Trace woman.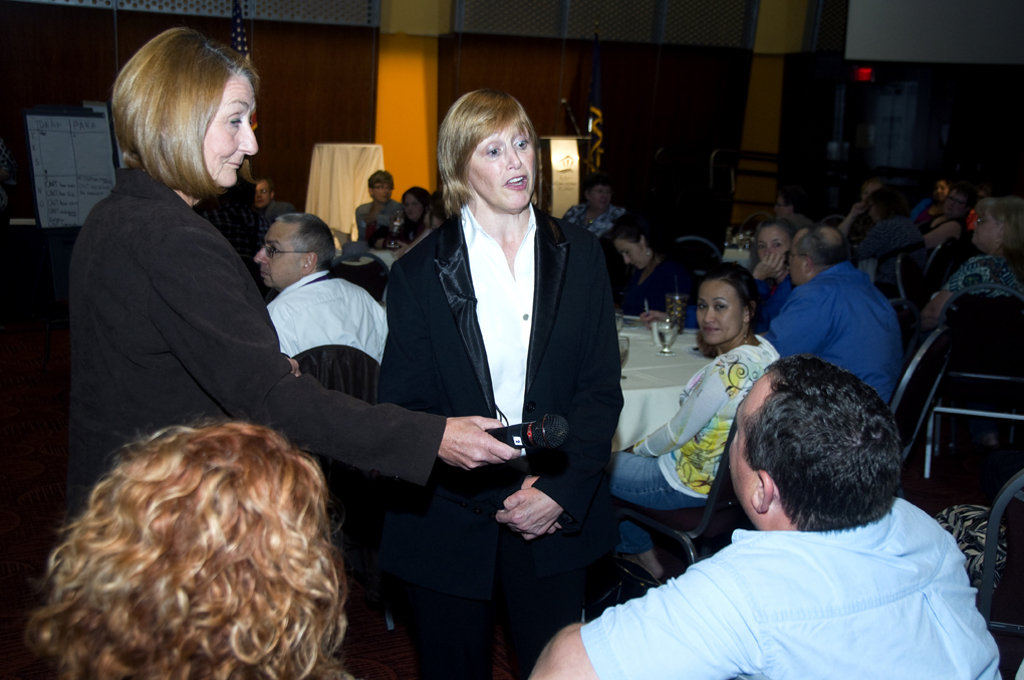
Traced to bbox=[55, 31, 527, 523].
